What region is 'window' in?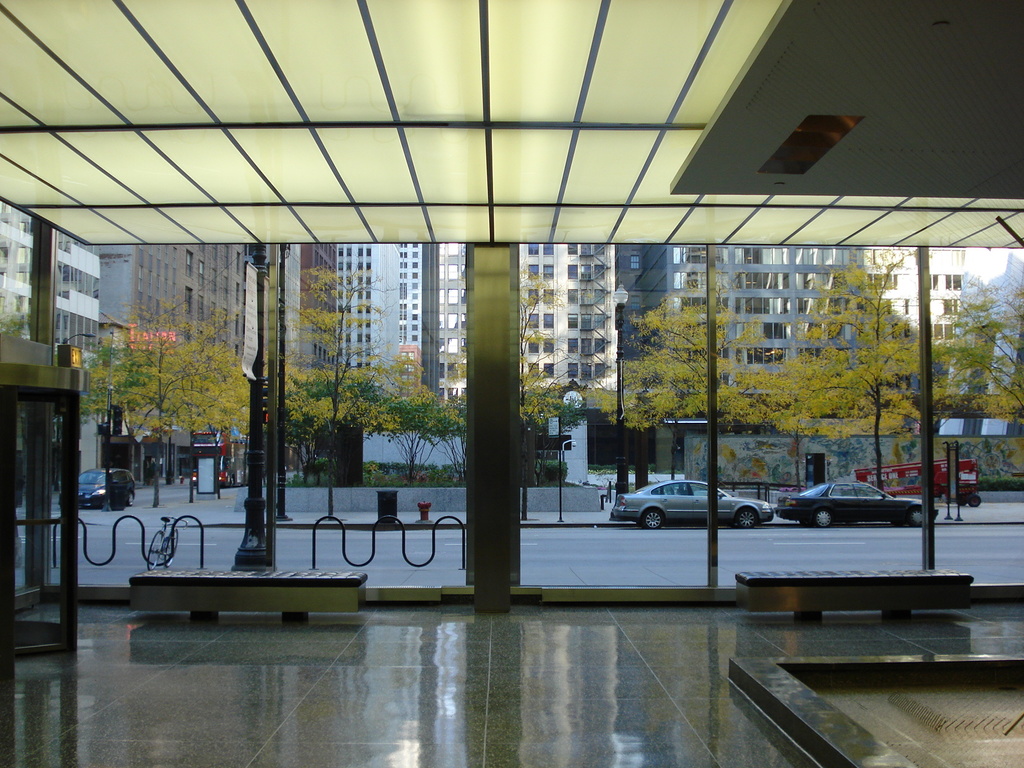
locate(526, 341, 541, 356).
